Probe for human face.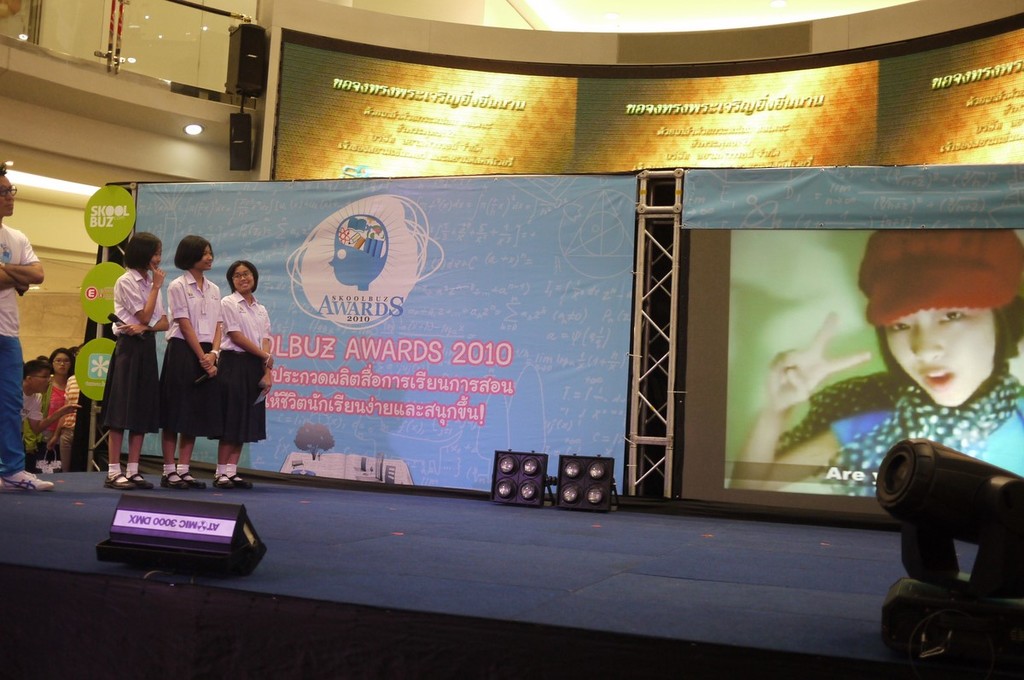
Probe result: (left=883, top=294, right=1010, bottom=399).
